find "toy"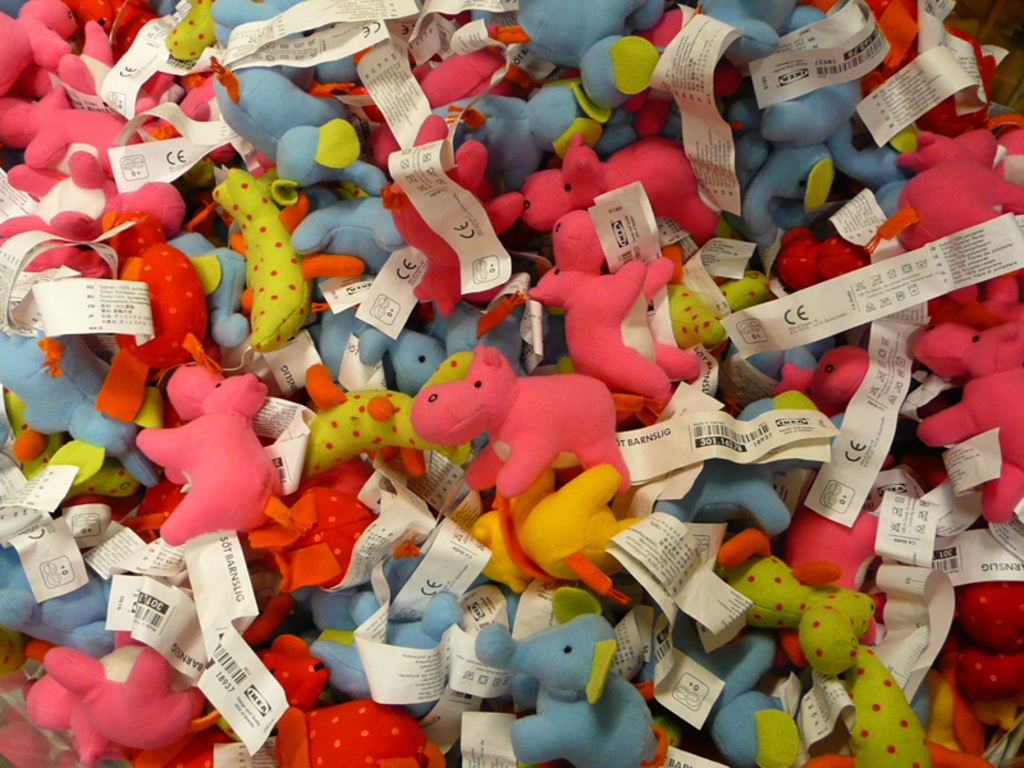
detection(899, 325, 1023, 389)
